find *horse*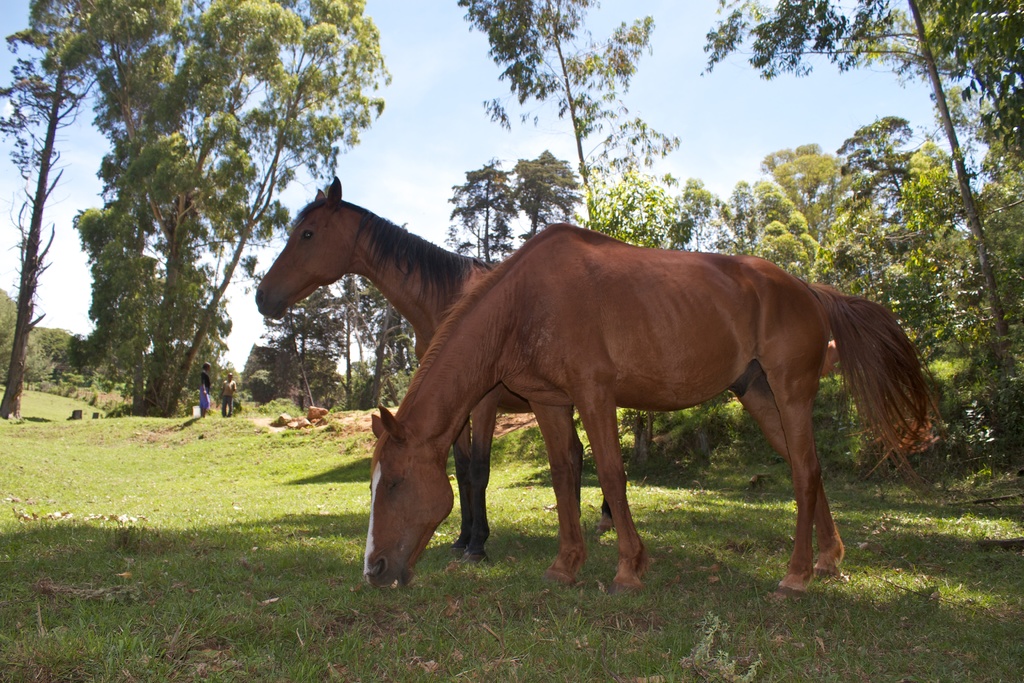
[left=360, top=222, right=945, bottom=599]
